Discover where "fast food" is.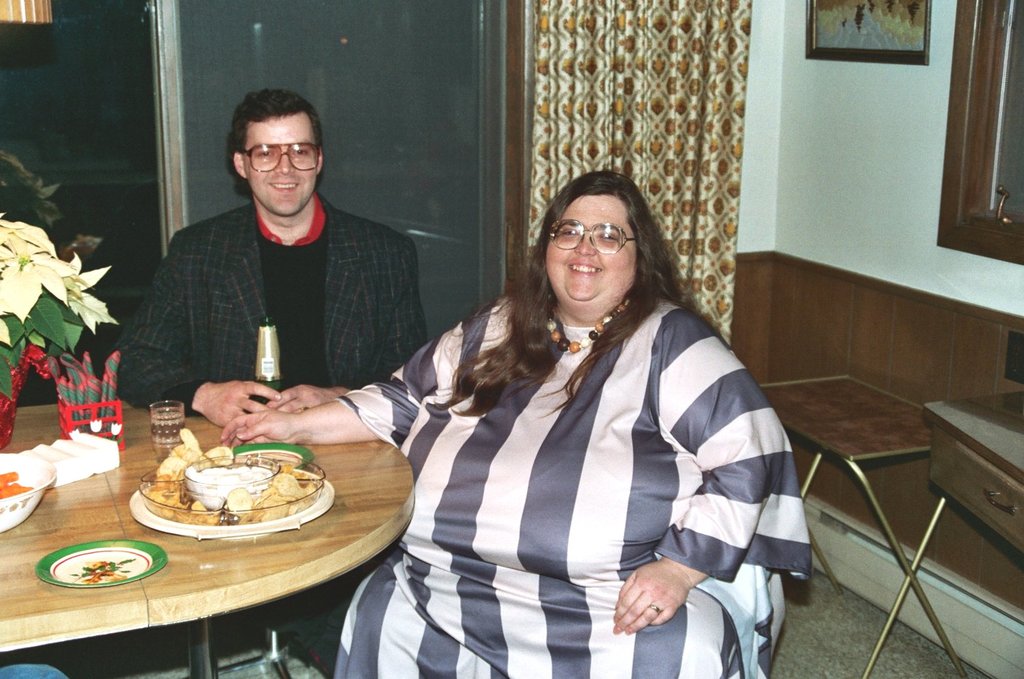
Discovered at BBox(133, 442, 313, 528).
